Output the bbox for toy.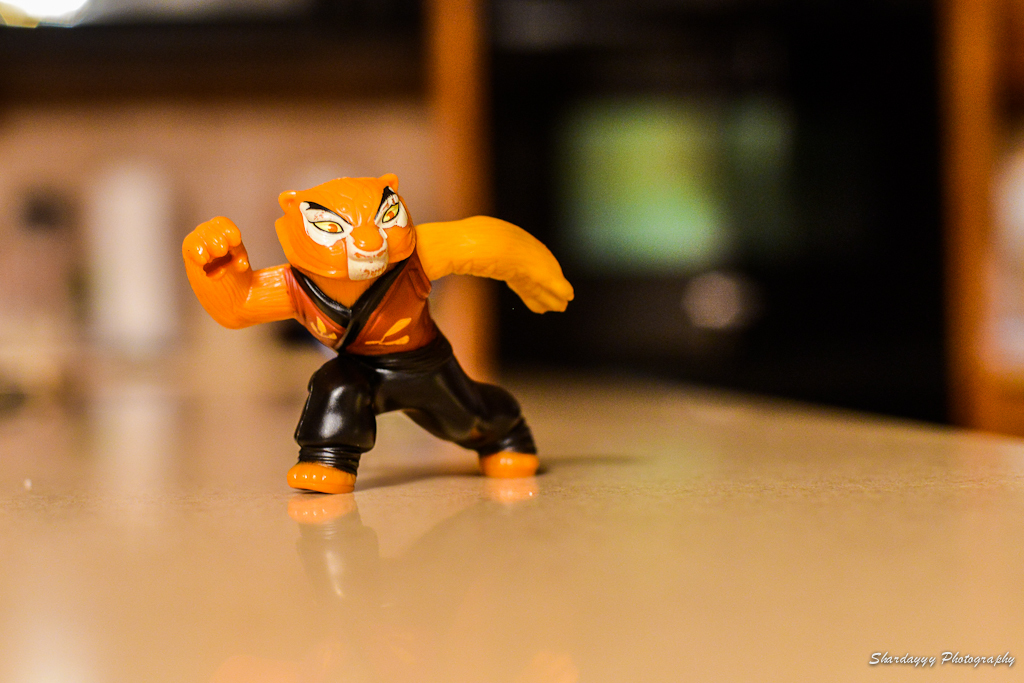
bbox(185, 161, 585, 510).
